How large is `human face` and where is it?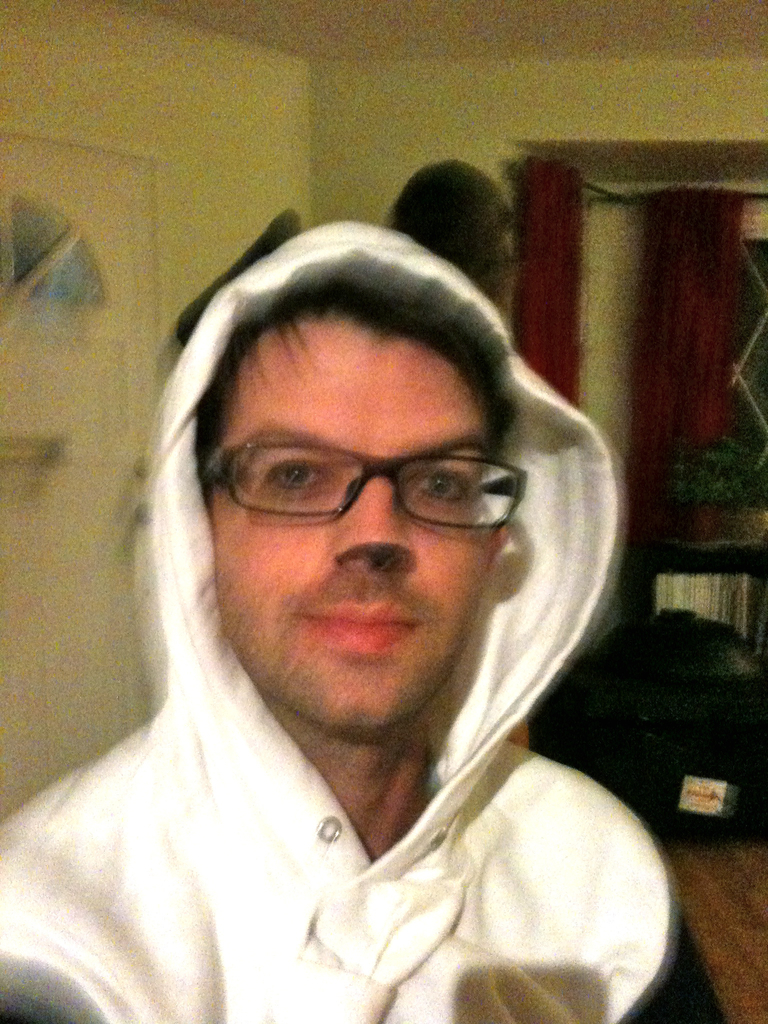
Bounding box: [x1=214, y1=310, x2=499, y2=723].
